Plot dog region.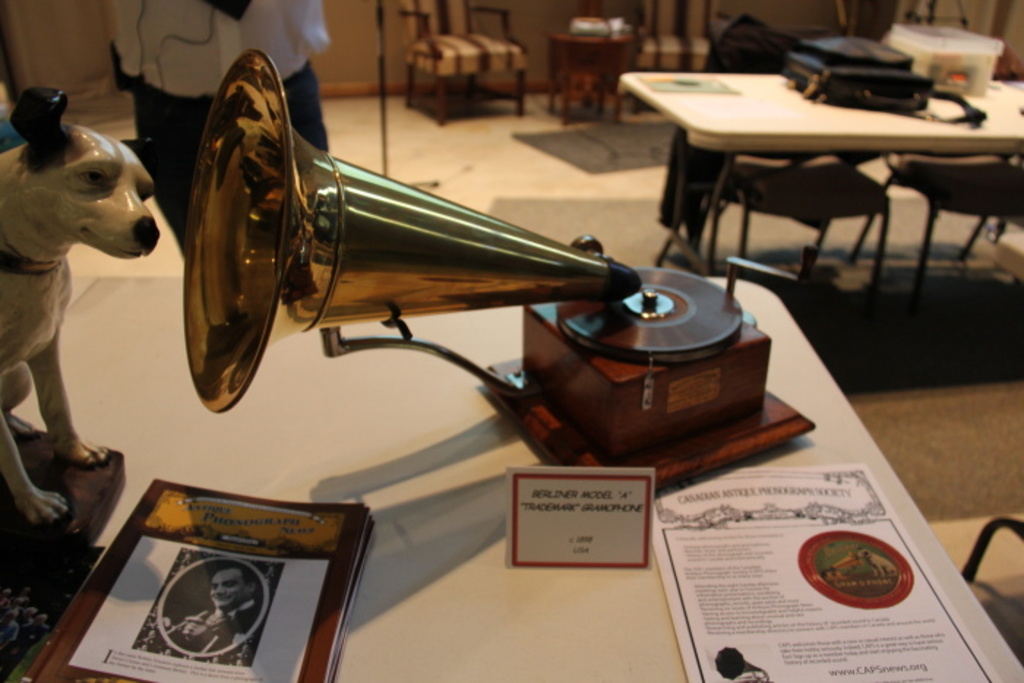
Plotted at select_region(0, 86, 159, 521).
